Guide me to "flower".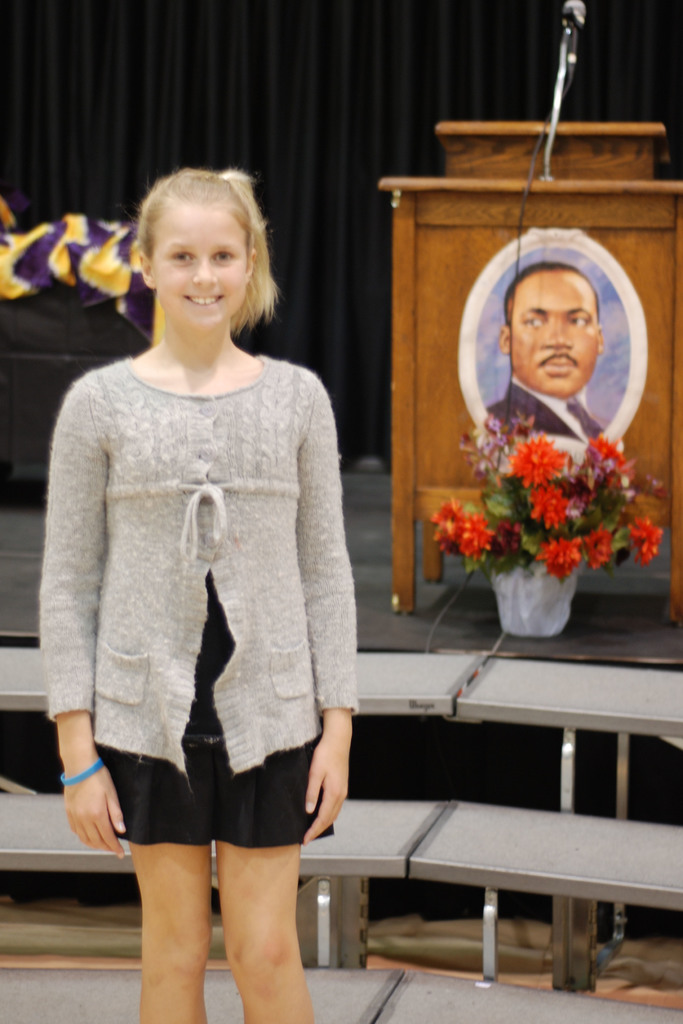
Guidance: <box>459,515,499,568</box>.
